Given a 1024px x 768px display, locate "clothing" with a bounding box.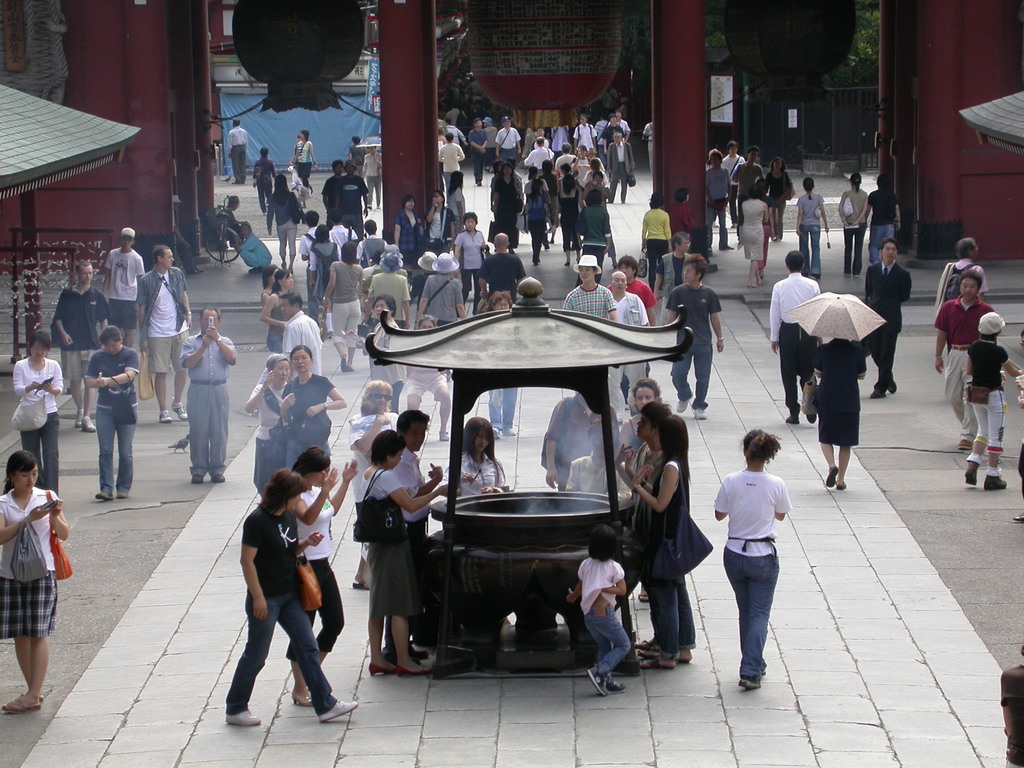
Located: <bbox>732, 196, 769, 270</bbox>.
